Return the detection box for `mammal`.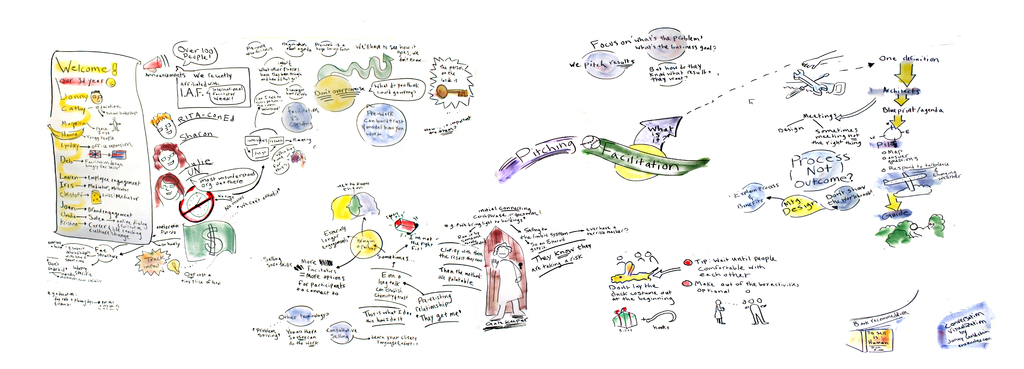
[left=616, top=254, right=625, bottom=269].
